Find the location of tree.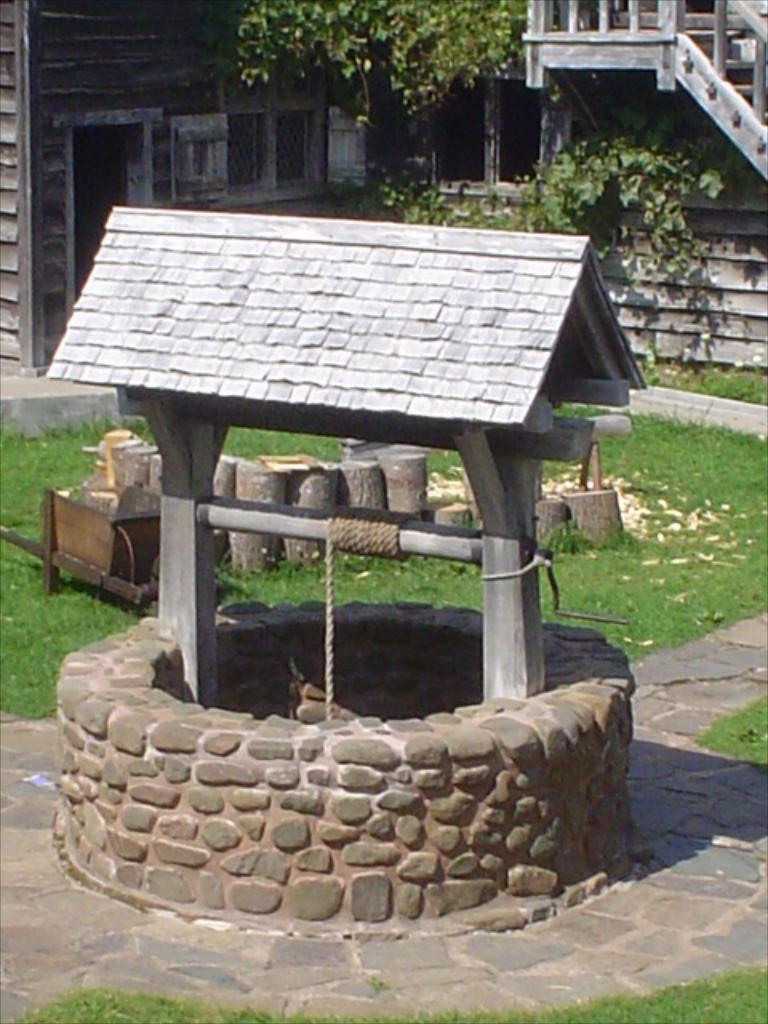
Location: rect(230, 0, 533, 213).
